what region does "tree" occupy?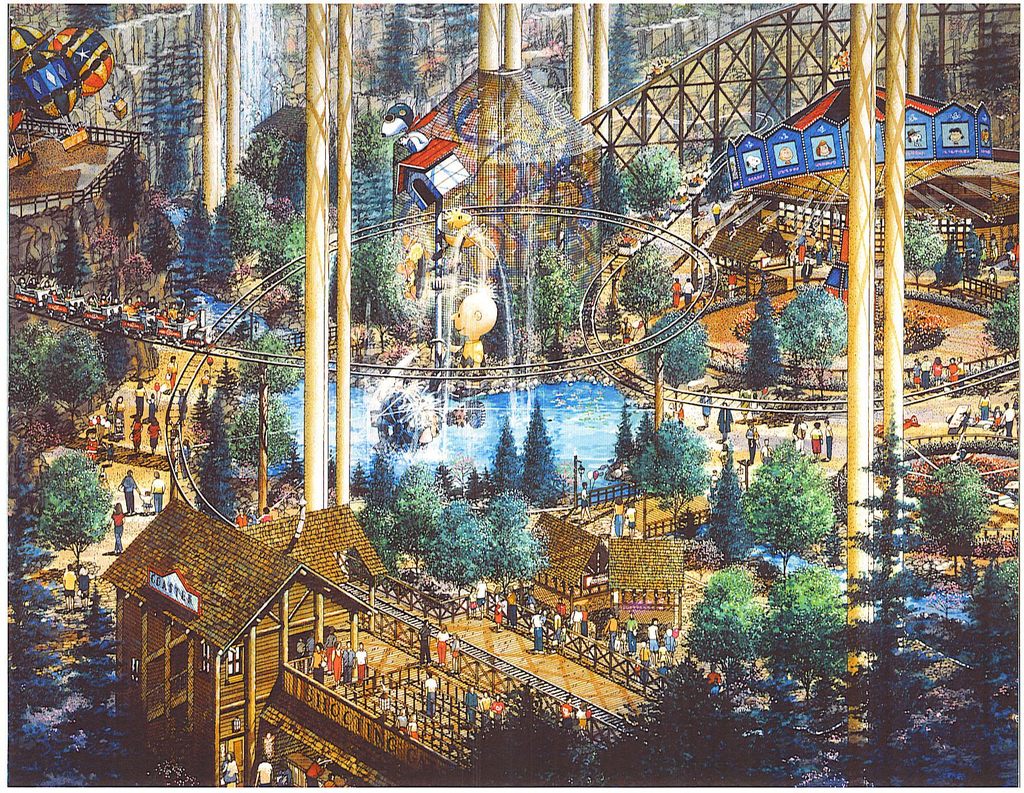
box=[737, 281, 785, 395].
